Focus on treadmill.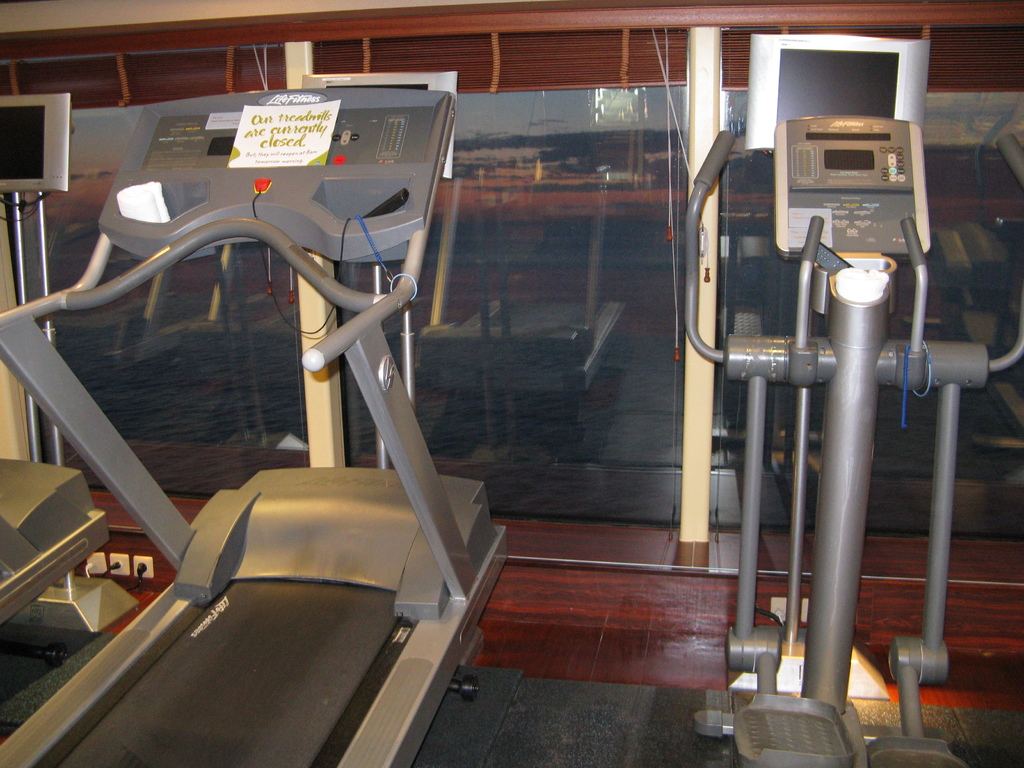
Focused at [0, 81, 521, 767].
